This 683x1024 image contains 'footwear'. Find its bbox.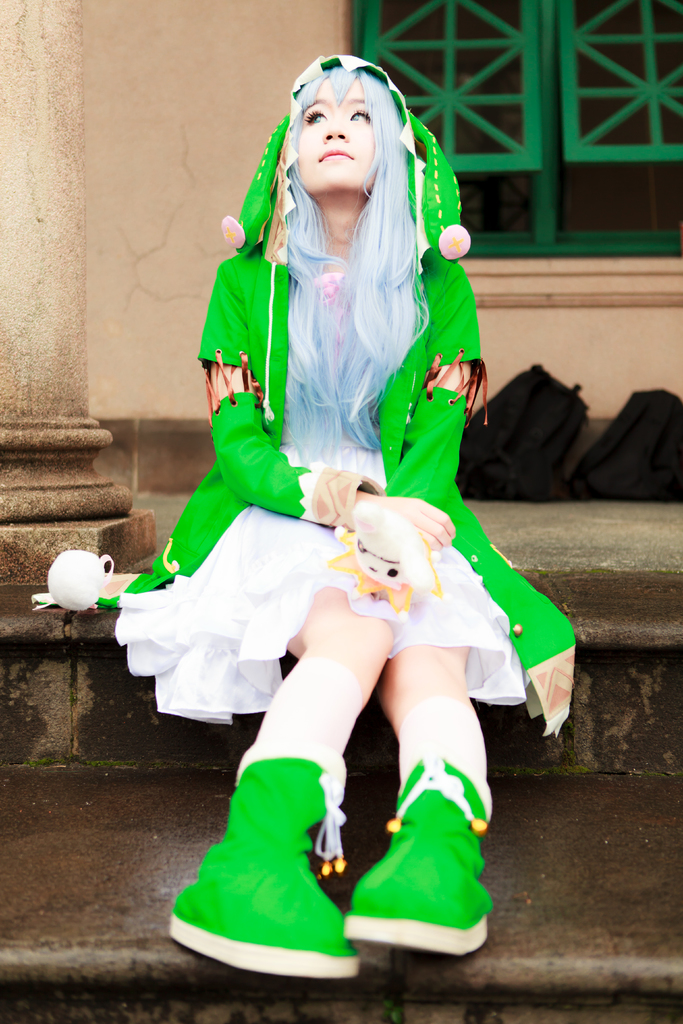
Rect(163, 746, 365, 986).
